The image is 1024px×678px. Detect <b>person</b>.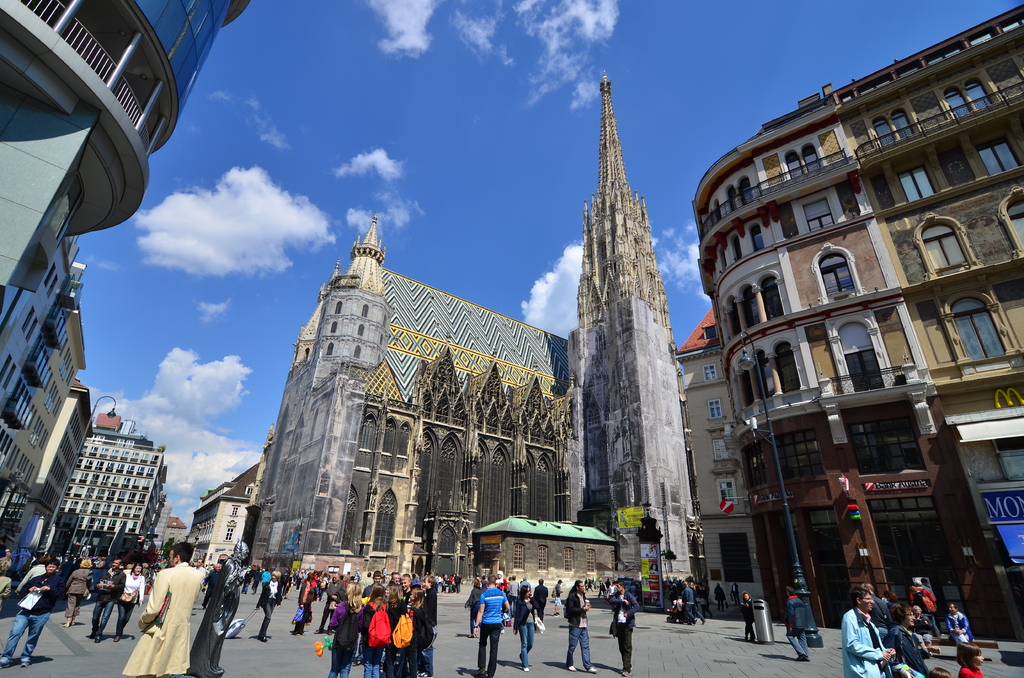
Detection: {"left": 297, "top": 574, "right": 314, "bottom": 631}.
